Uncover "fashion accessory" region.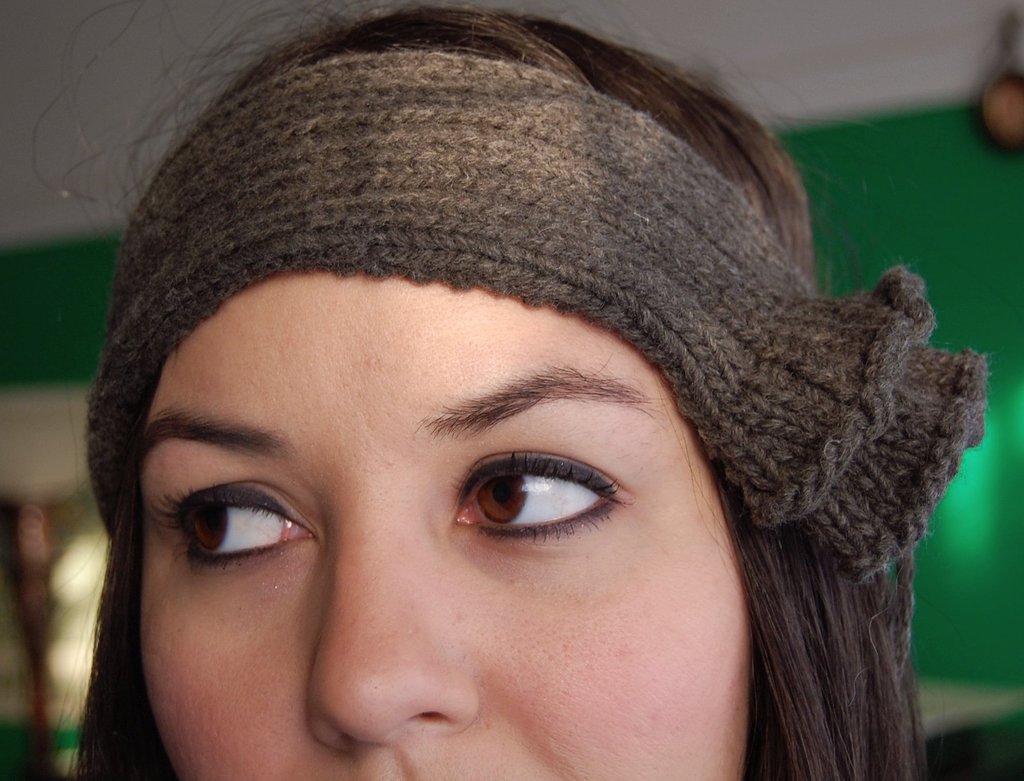
Uncovered: BBox(81, 47, 991, 577).
